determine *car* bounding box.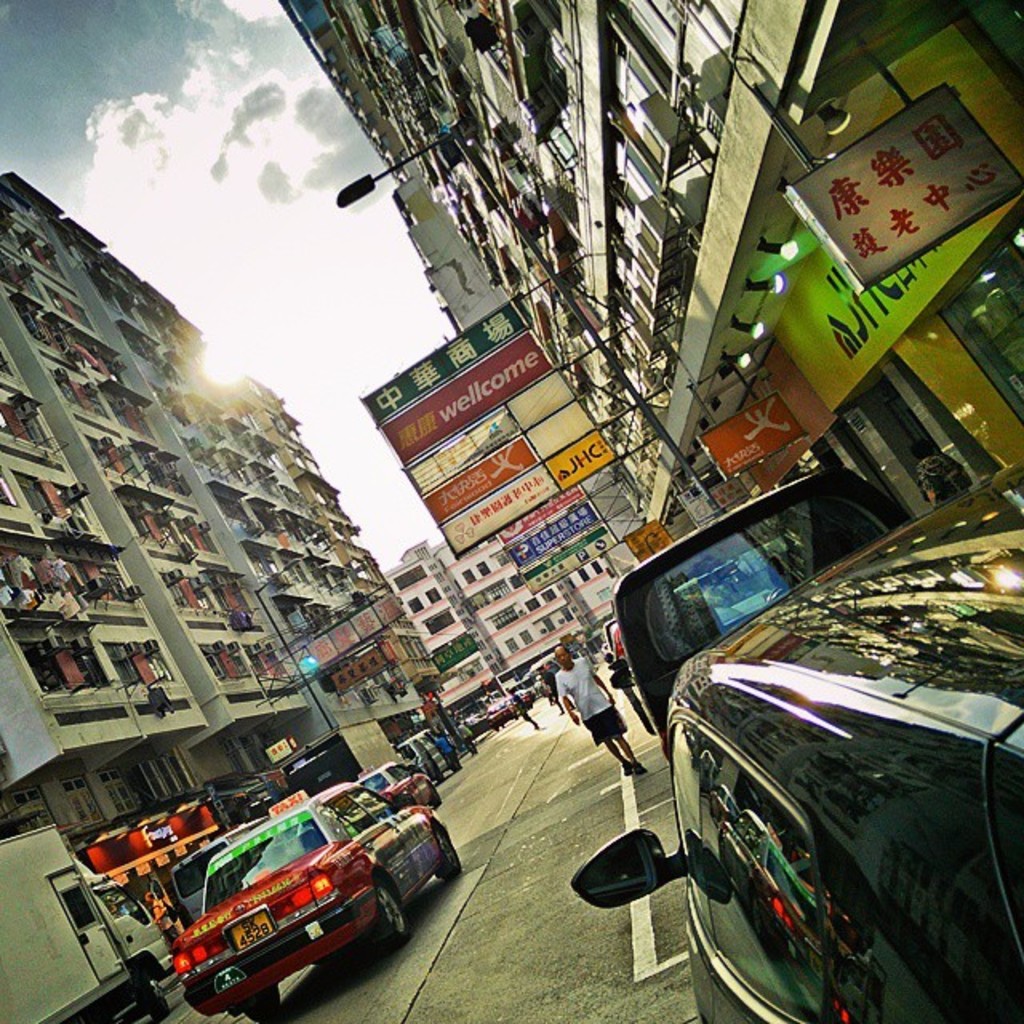
Determined: (x1=358, y1=758, x2=438, y2=808).
